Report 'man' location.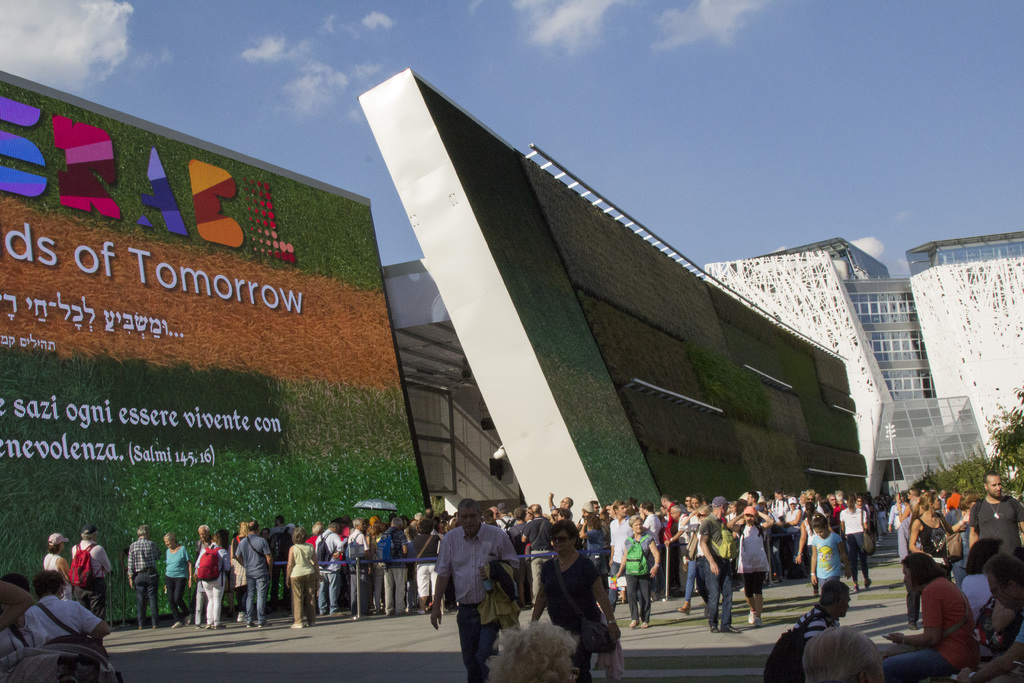
Report: pyautogui.locateOnScreen(127, 525, 161, 630).
